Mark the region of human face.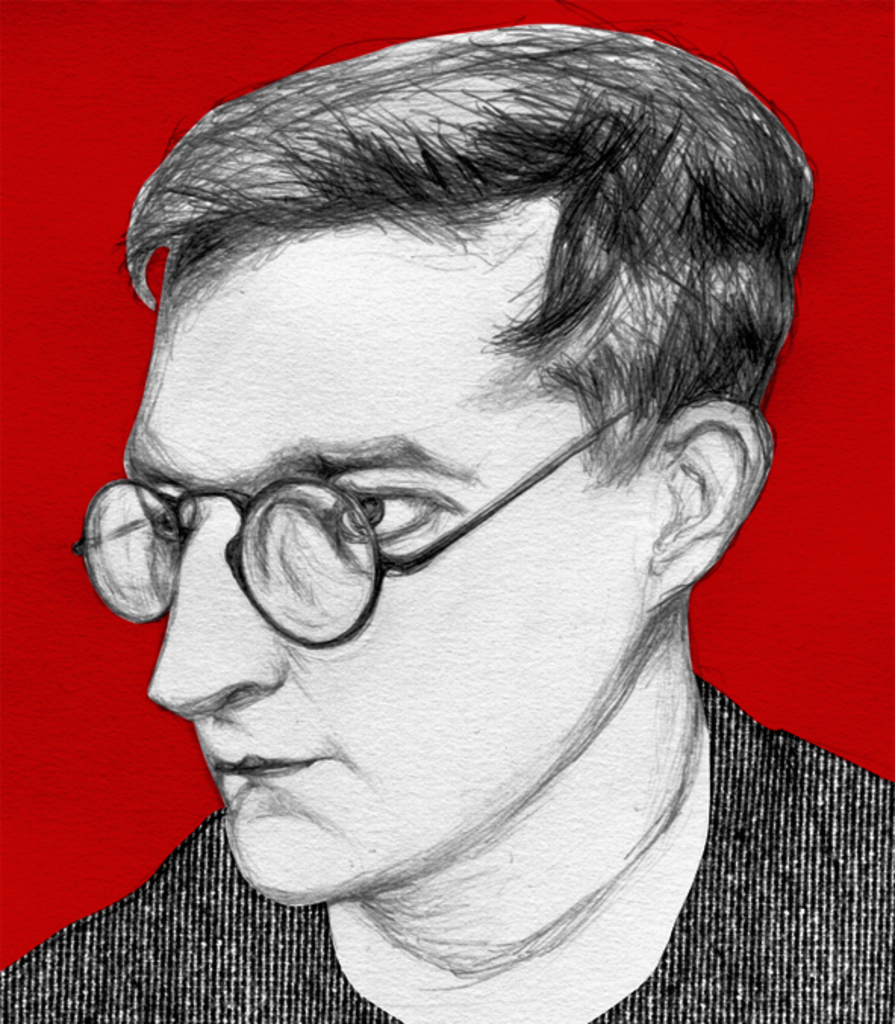
Region: 77, 201, 654, 915.
